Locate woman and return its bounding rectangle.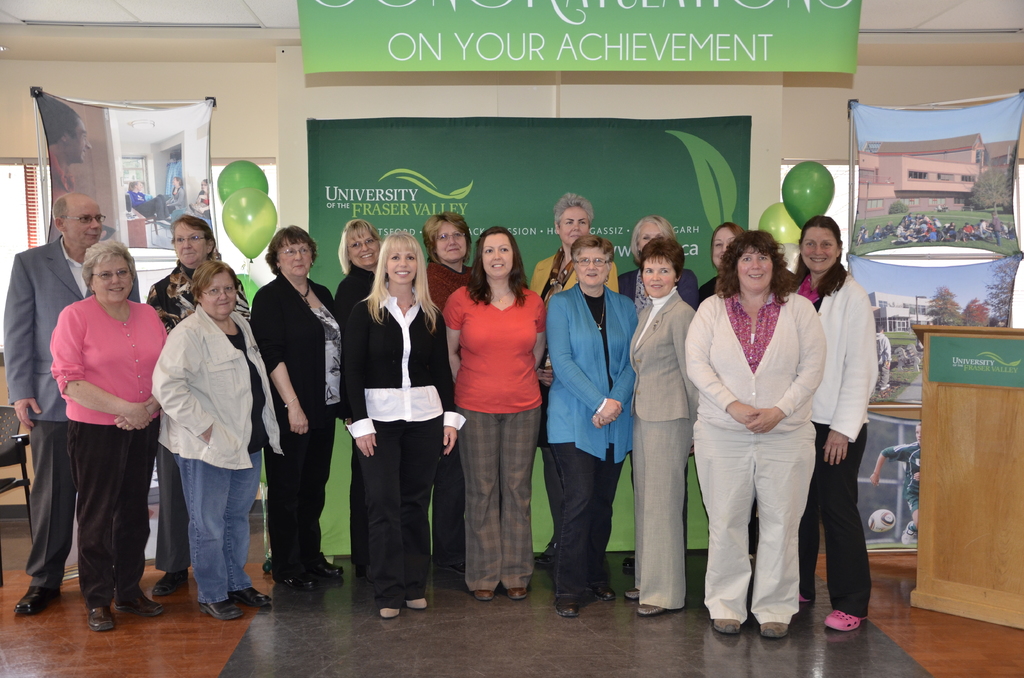
region(142, 214, 252, 597).
